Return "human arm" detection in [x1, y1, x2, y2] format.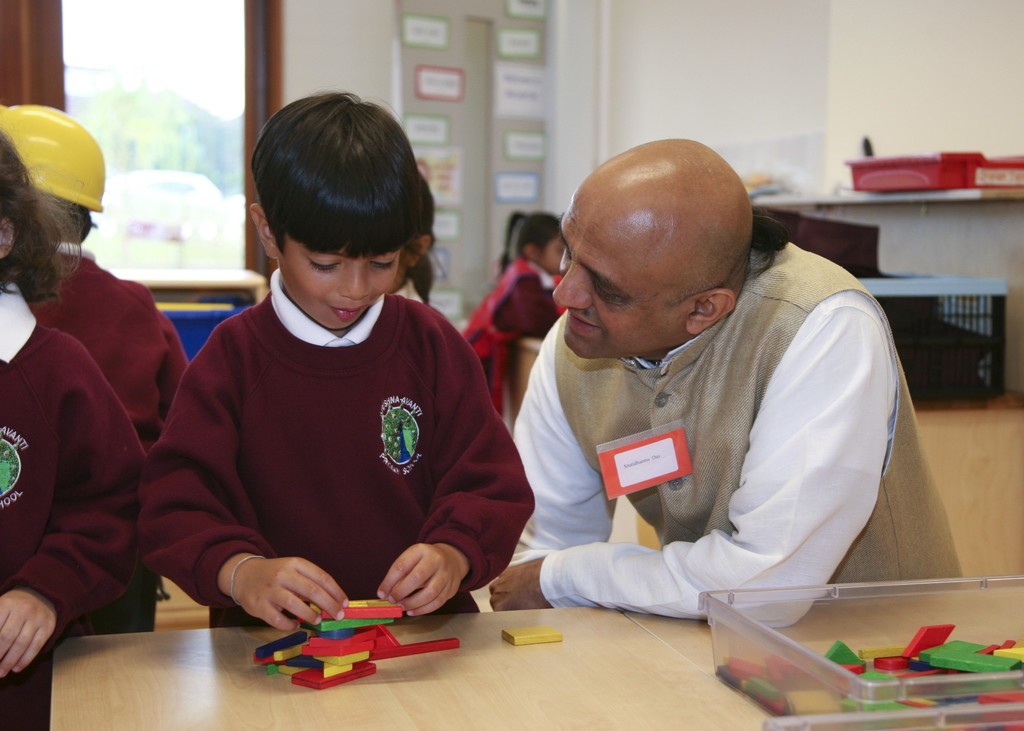
[145, 277, 189, 436].
